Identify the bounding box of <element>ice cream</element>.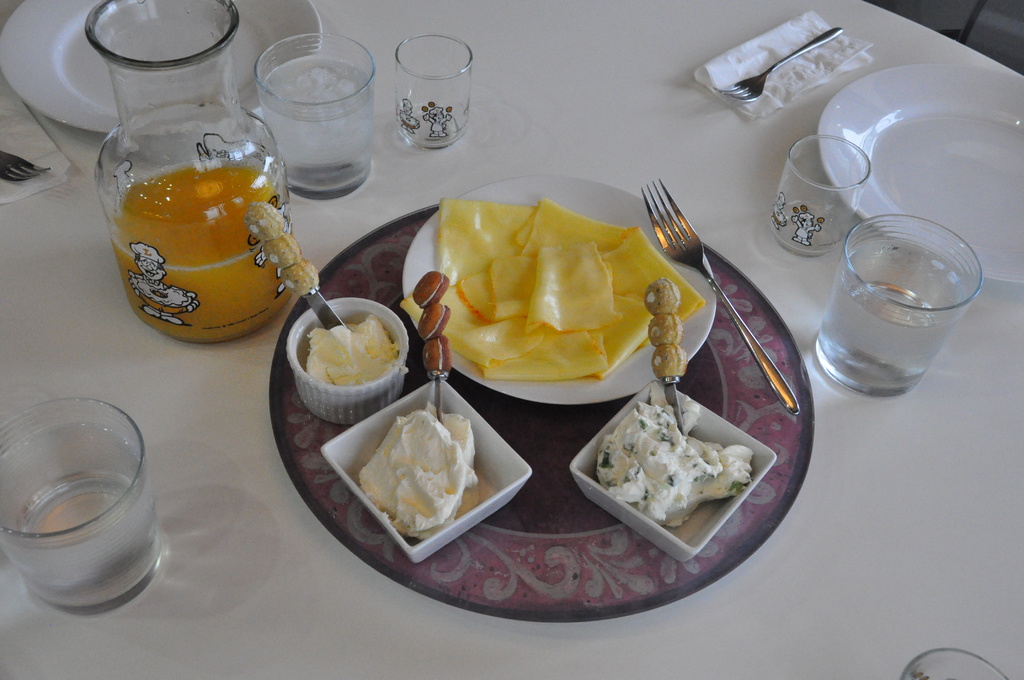
select_region(308, 316, 397, 385).
